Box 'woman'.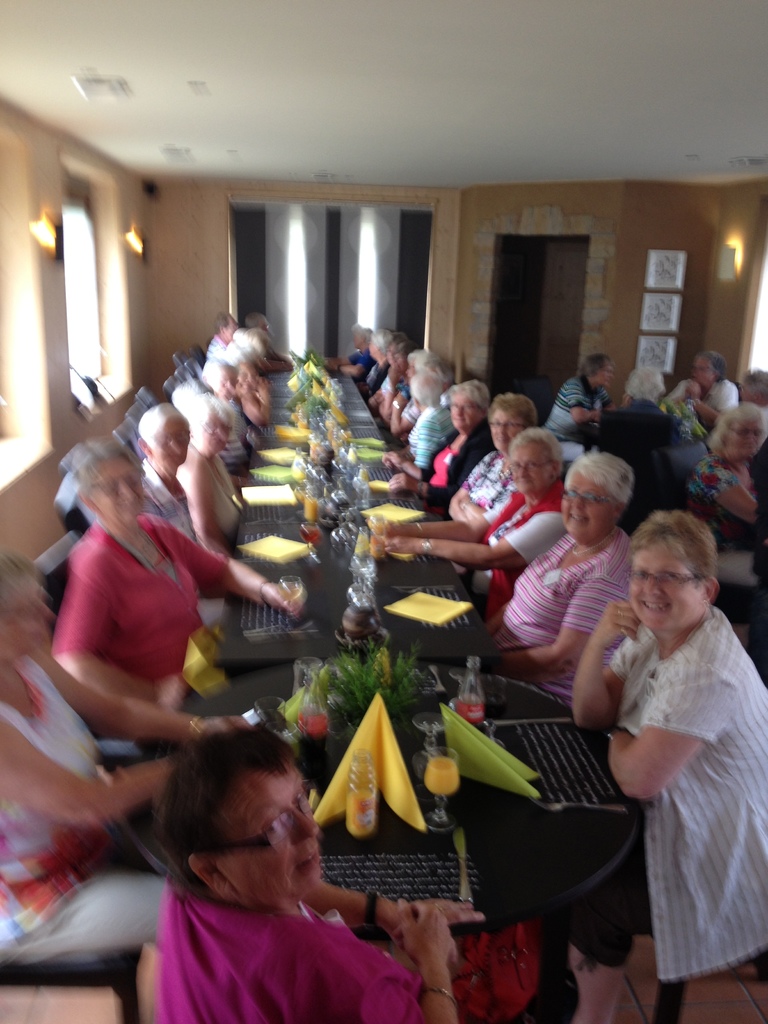
locate(49, 428, 307, 704).
